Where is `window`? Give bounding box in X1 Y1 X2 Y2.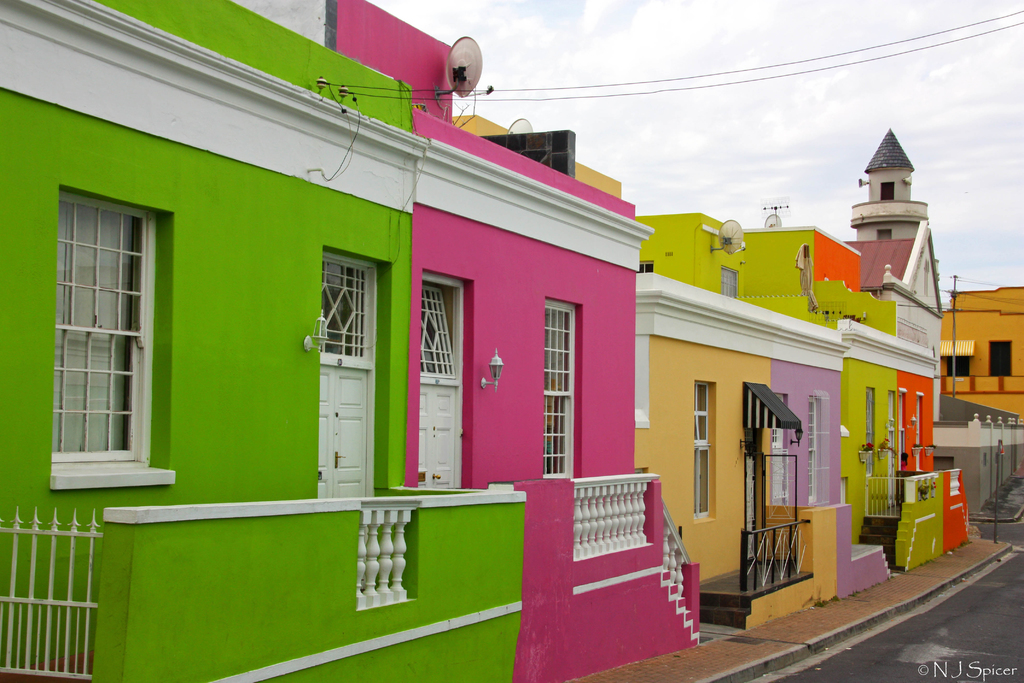
639 259 655 272.
